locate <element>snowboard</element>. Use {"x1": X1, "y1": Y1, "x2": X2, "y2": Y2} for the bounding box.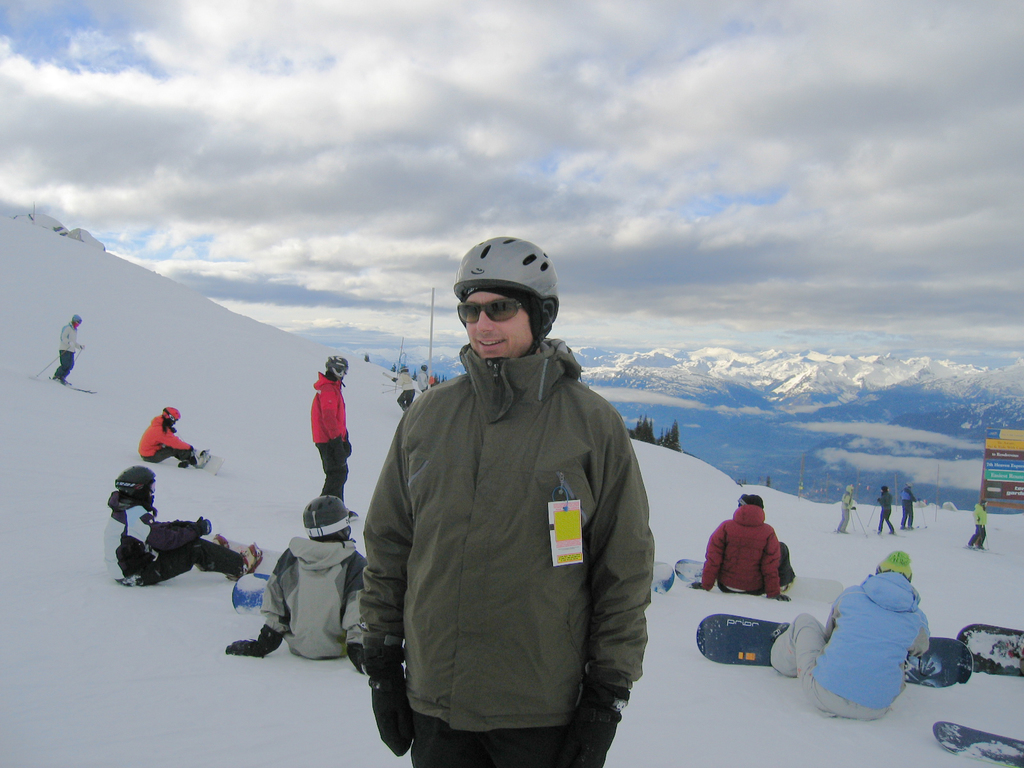
{"x1": 199, "y1": 540, "x2": 283, "y2": 579}.
